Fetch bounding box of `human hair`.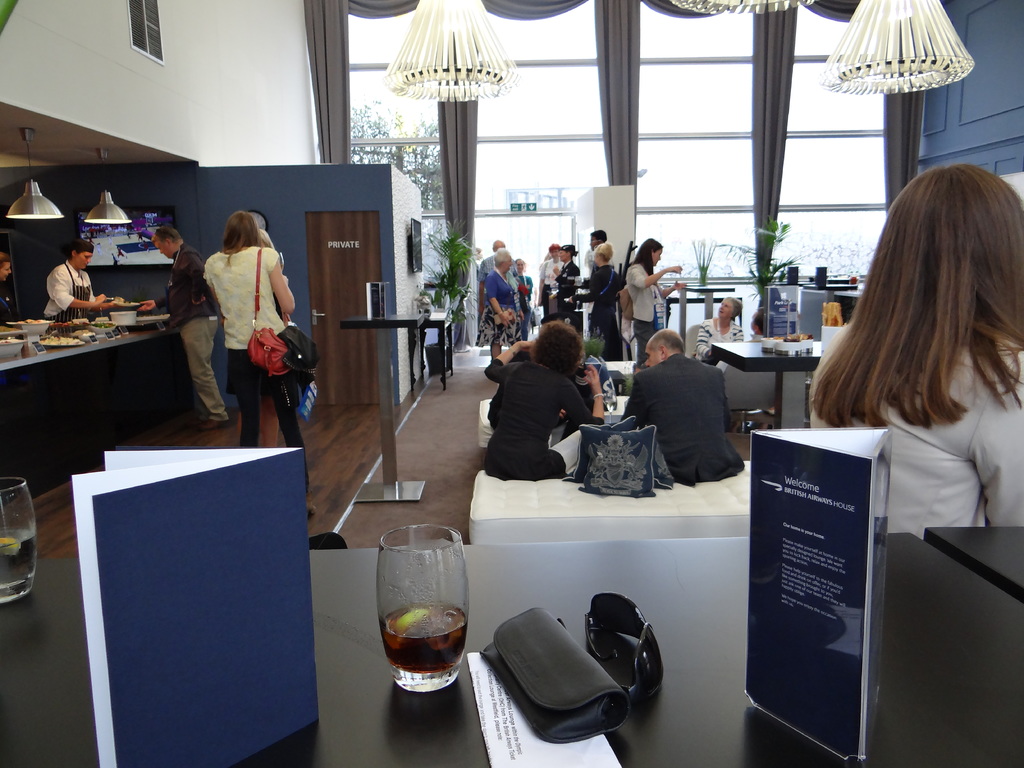
Bbox: bbox=[589, 230, 607, 243].
